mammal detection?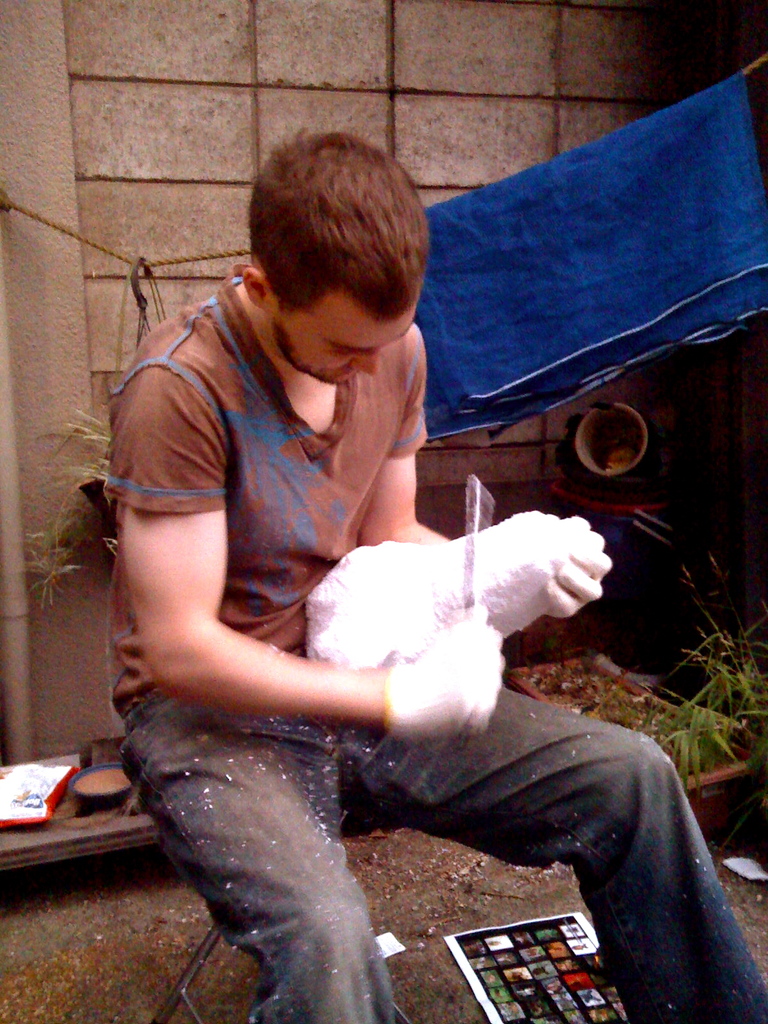
x1=106, y1=127, x2=767, y2=1018
